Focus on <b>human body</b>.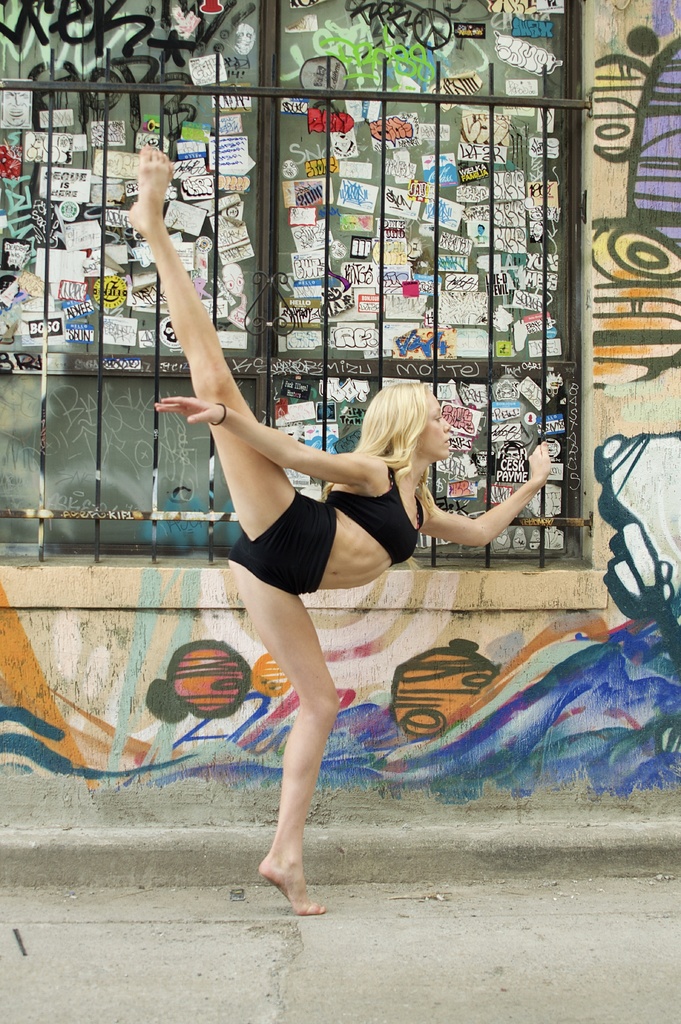
Focused at (115, 218, 568, 861).
